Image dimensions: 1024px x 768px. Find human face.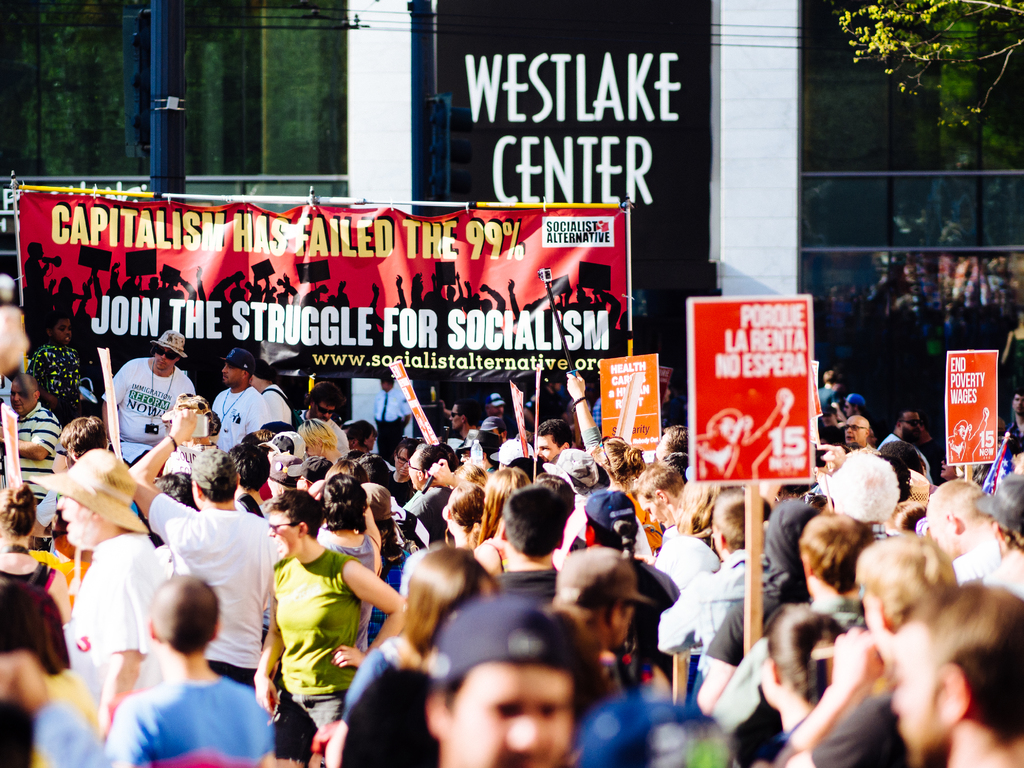
<bbox>407, 449, 422, 490</bbox>.
